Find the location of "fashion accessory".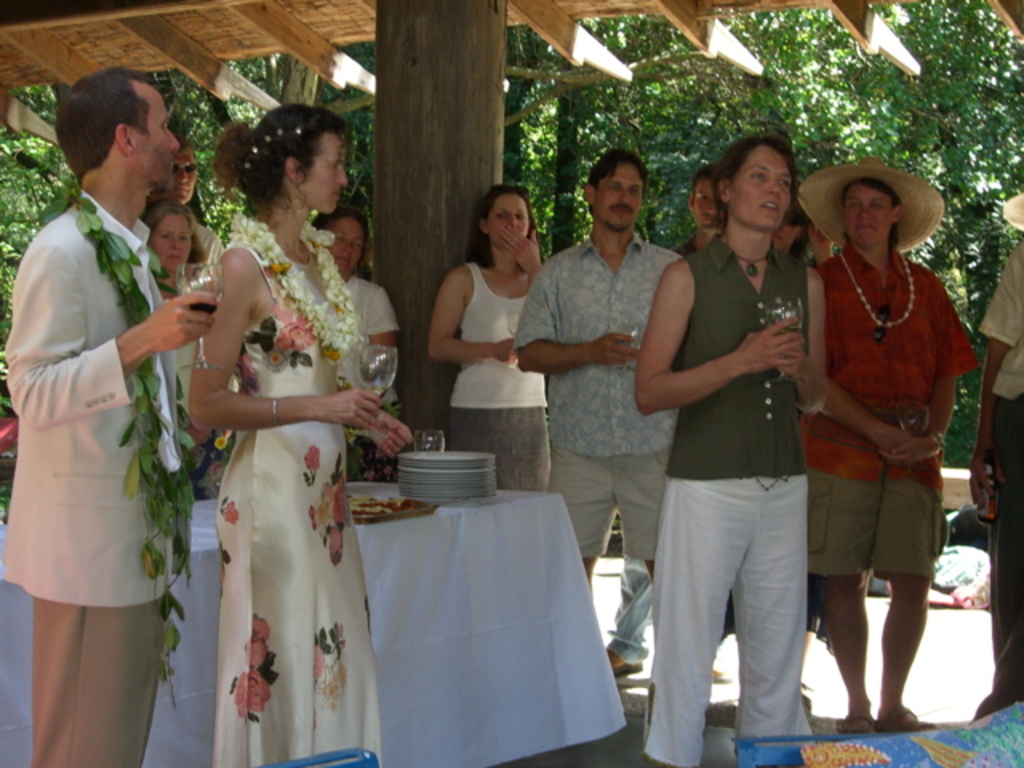
Location: 170 160 205 179.
